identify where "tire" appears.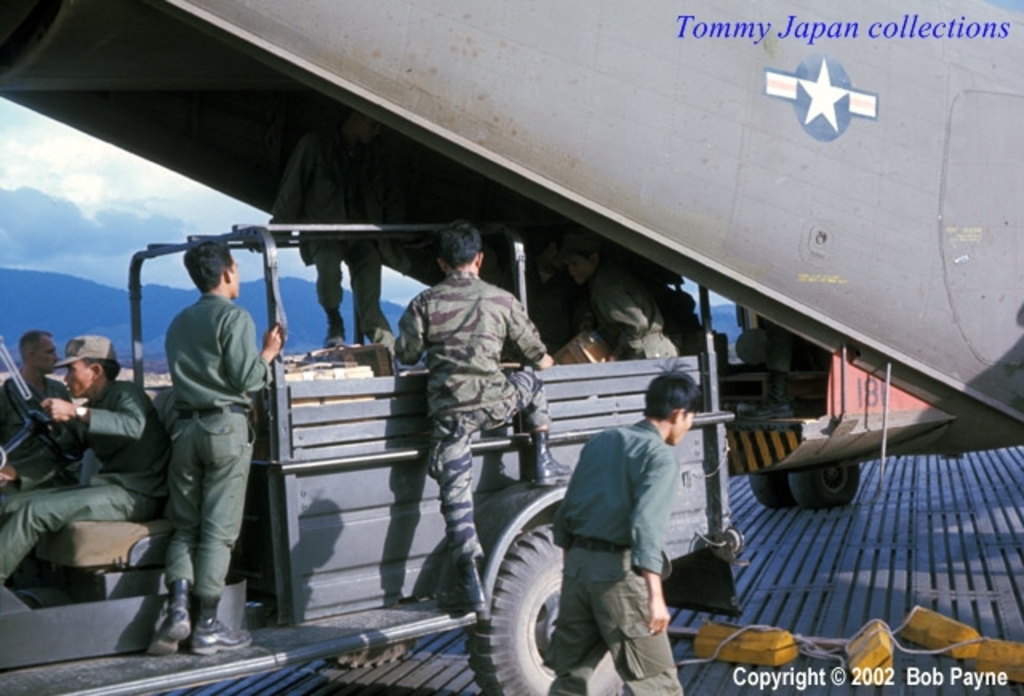
Appears at <bbox>746, 472, 800, 514</bbox>.
